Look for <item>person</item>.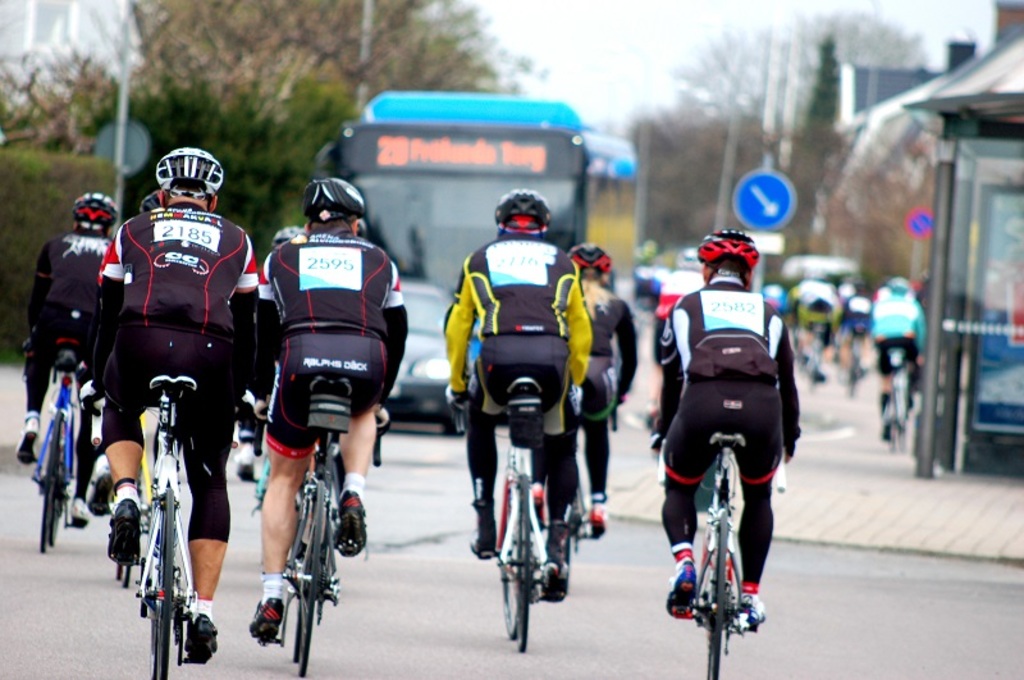
Found: bbox(15, 190, 115, 526).
